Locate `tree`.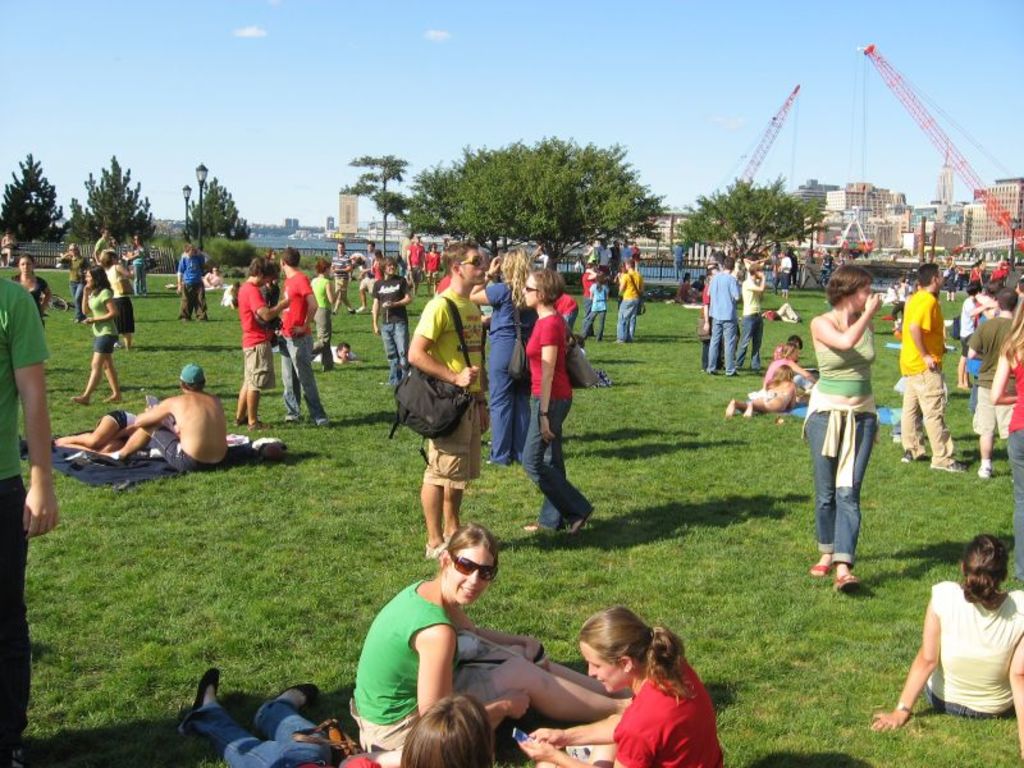
Bounding box: region(340, 145, 415, 265).
